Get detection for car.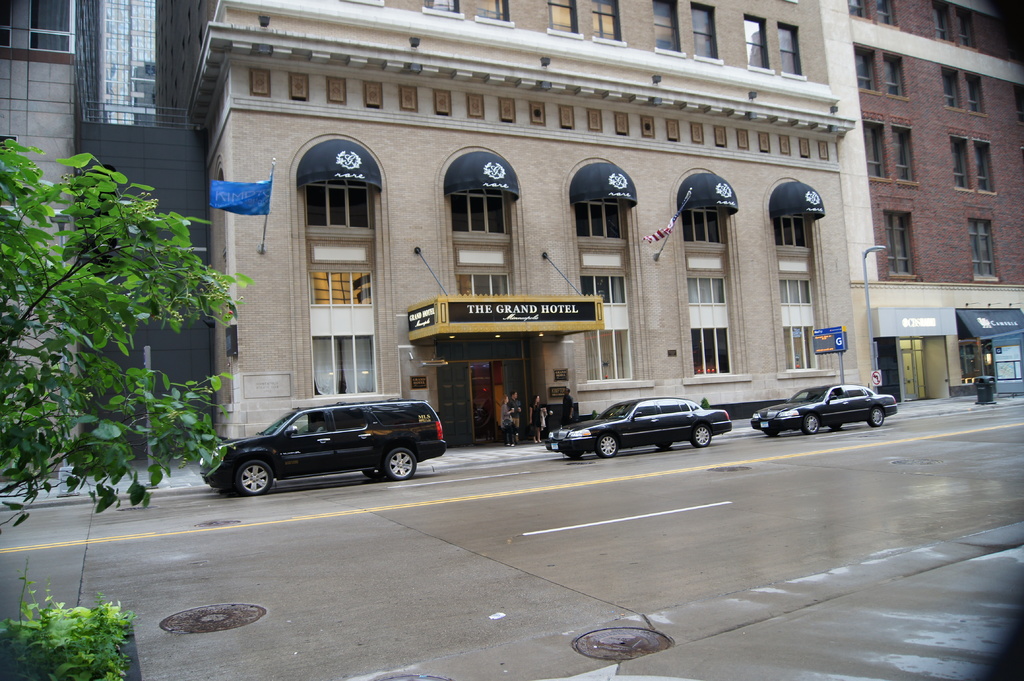
Detection: <region>545, 397, 728, 445</region>.
